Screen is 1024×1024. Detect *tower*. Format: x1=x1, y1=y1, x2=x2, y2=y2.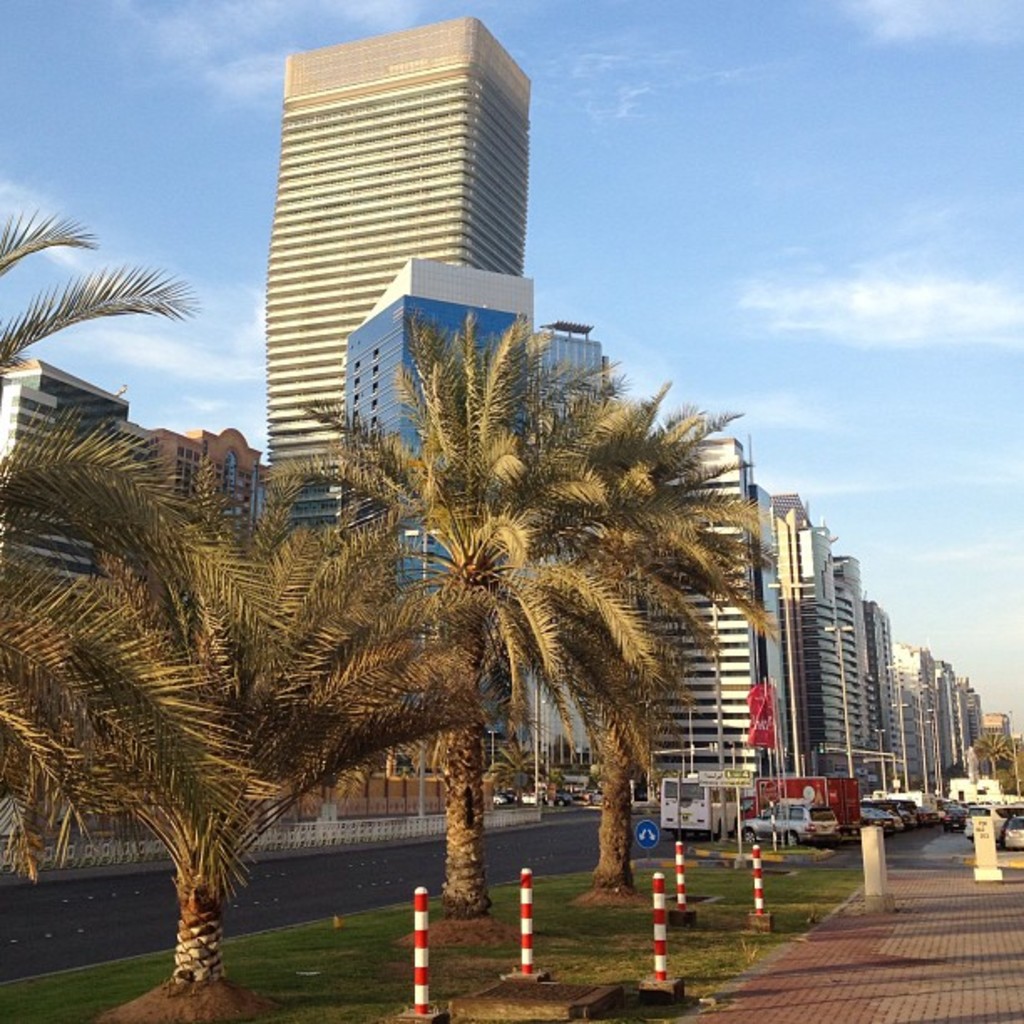
x1=321, y1=254, x2=561, y2=601.
